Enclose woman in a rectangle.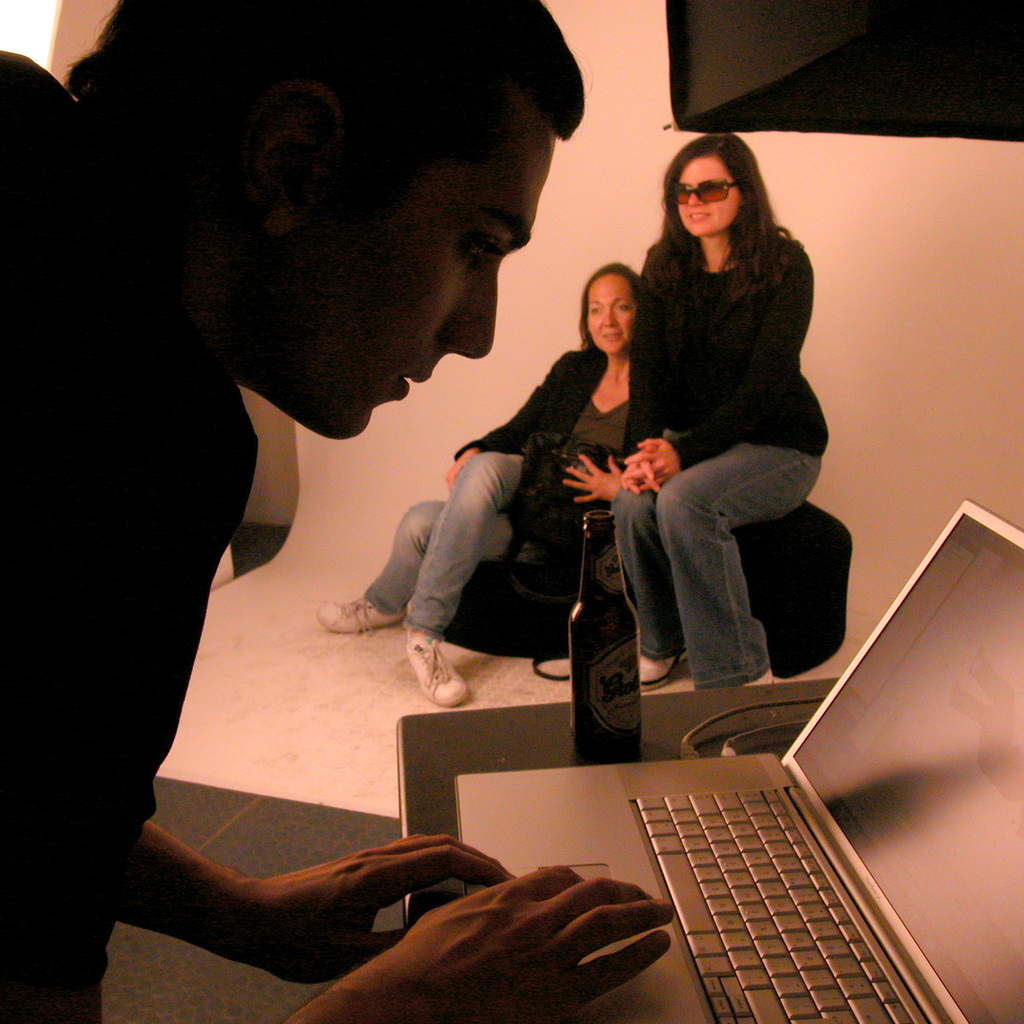
<bbox>314, 247, 648, 712</bbox>.
